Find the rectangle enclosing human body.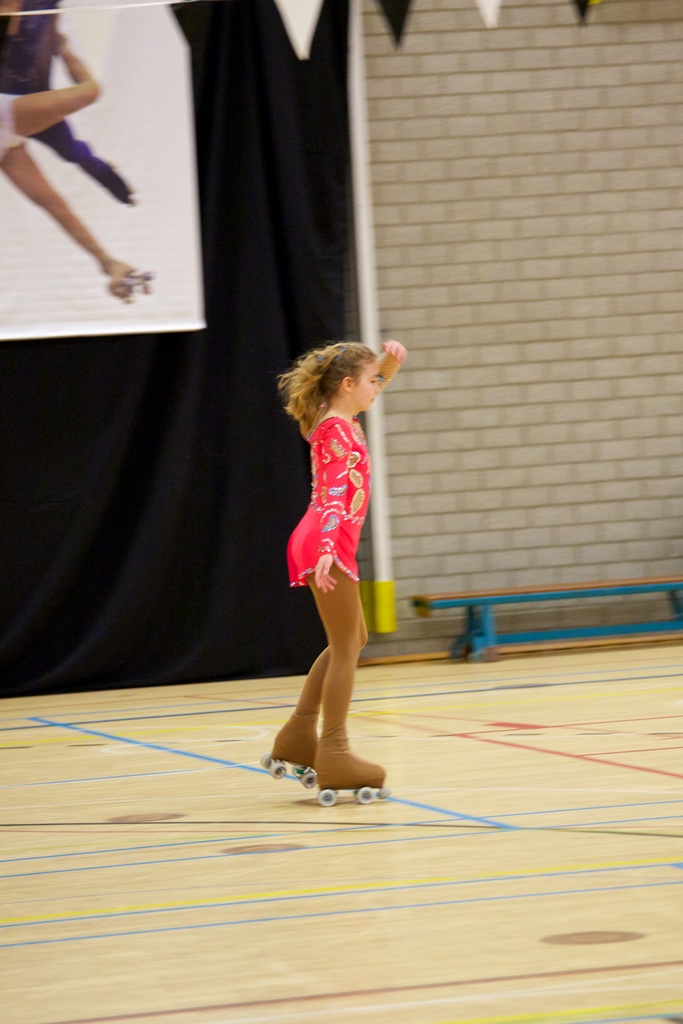
{"left": 0, "top": 0, "right": 136, "bottom": 202}.
